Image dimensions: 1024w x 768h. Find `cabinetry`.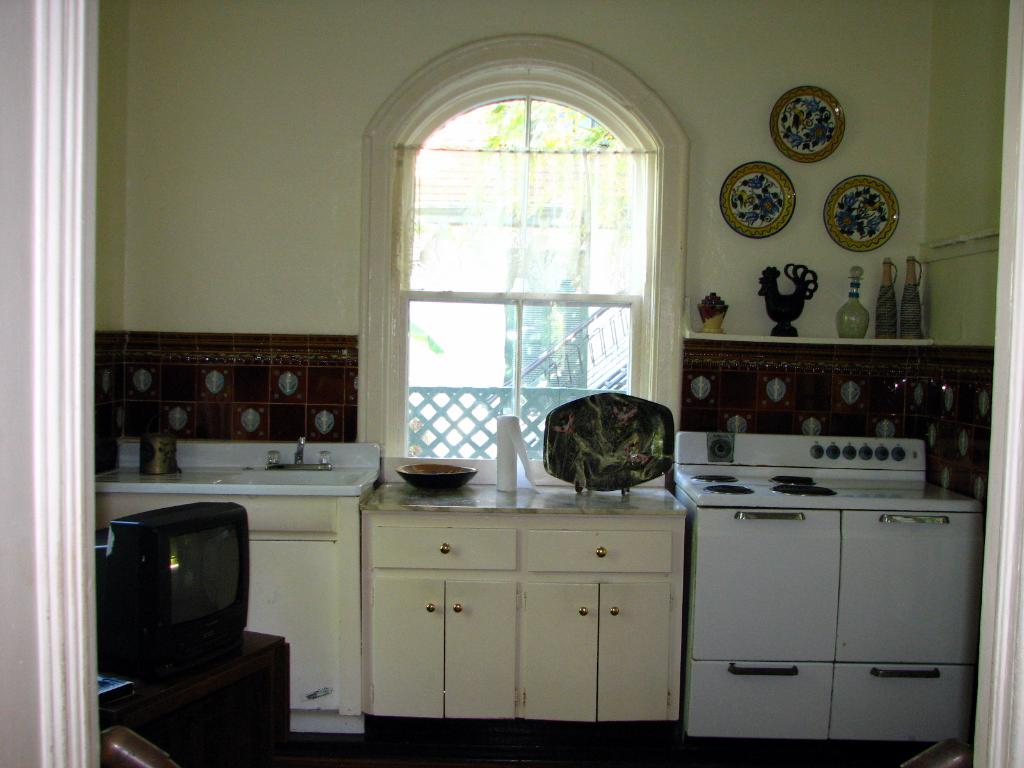
367,517,684,721.
